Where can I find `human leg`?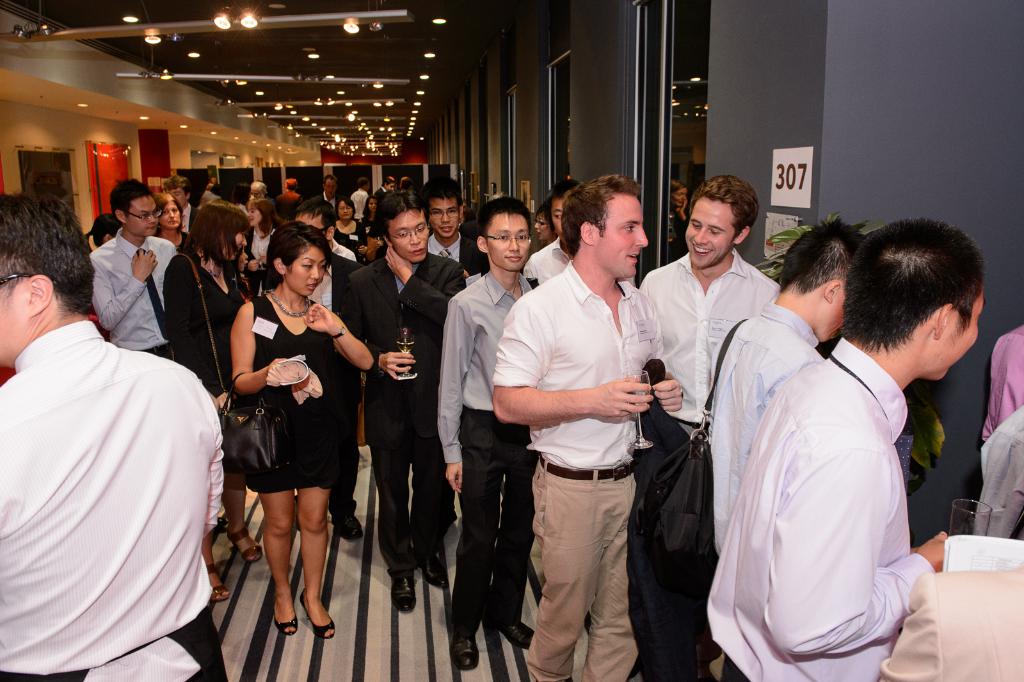
You can find it at 447 420 495 670.
